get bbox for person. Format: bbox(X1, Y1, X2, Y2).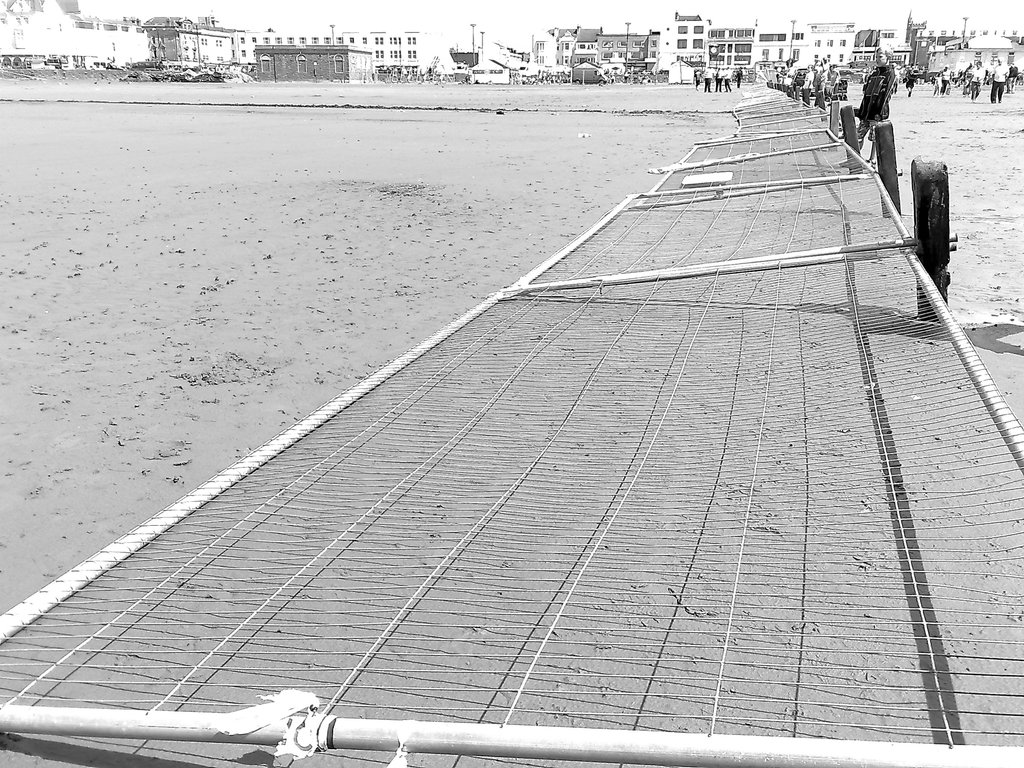
bbox(906, 67, 915, 93).
